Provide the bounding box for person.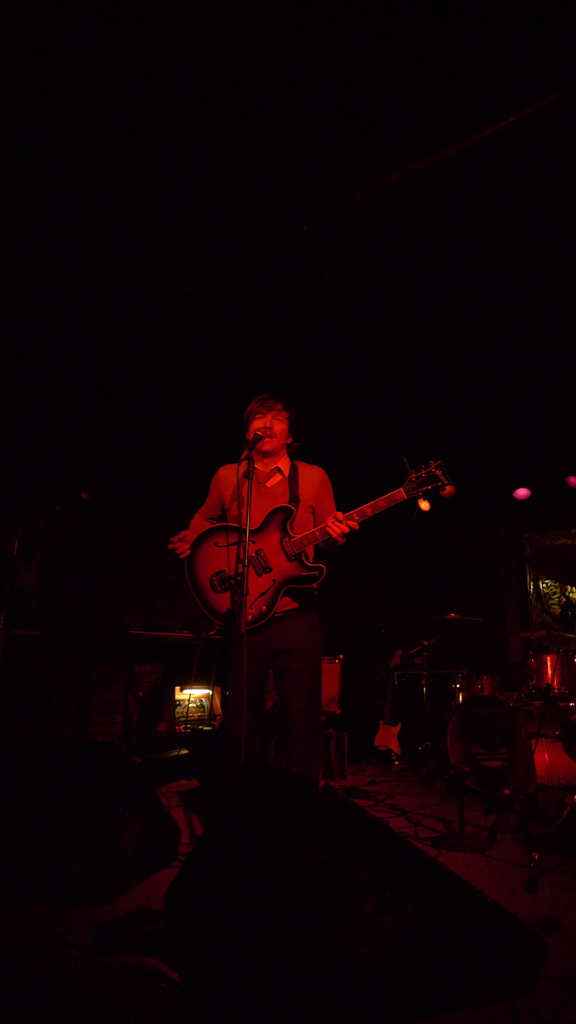
region(173, 402, 360, 848).
